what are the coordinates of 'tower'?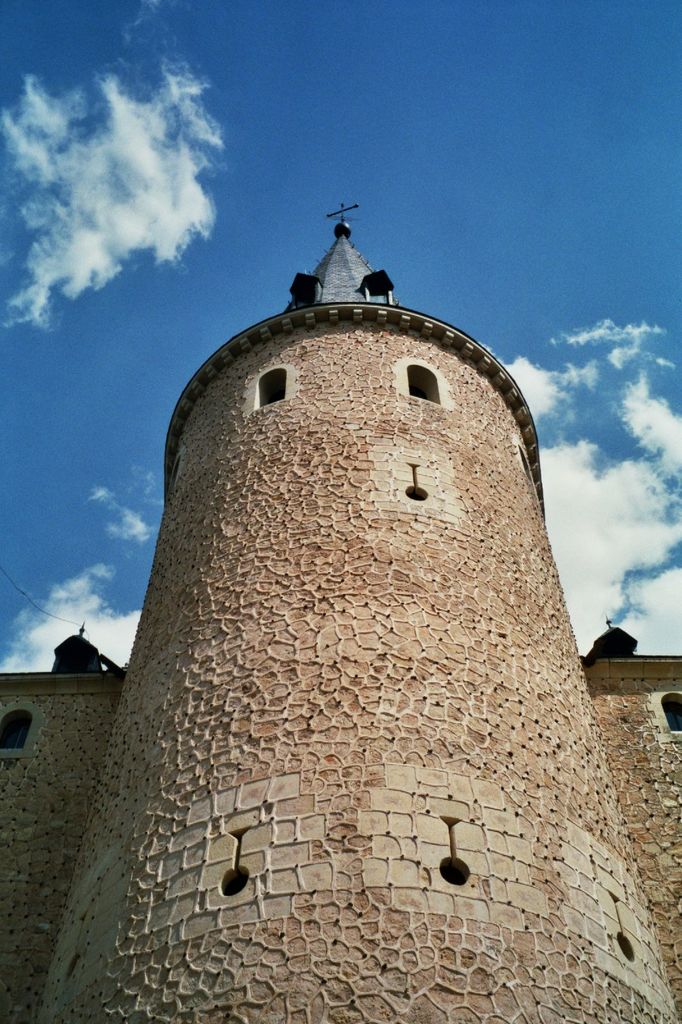
{"left": 50, "top": 223, "right": 681, "bottom": 1023}.
